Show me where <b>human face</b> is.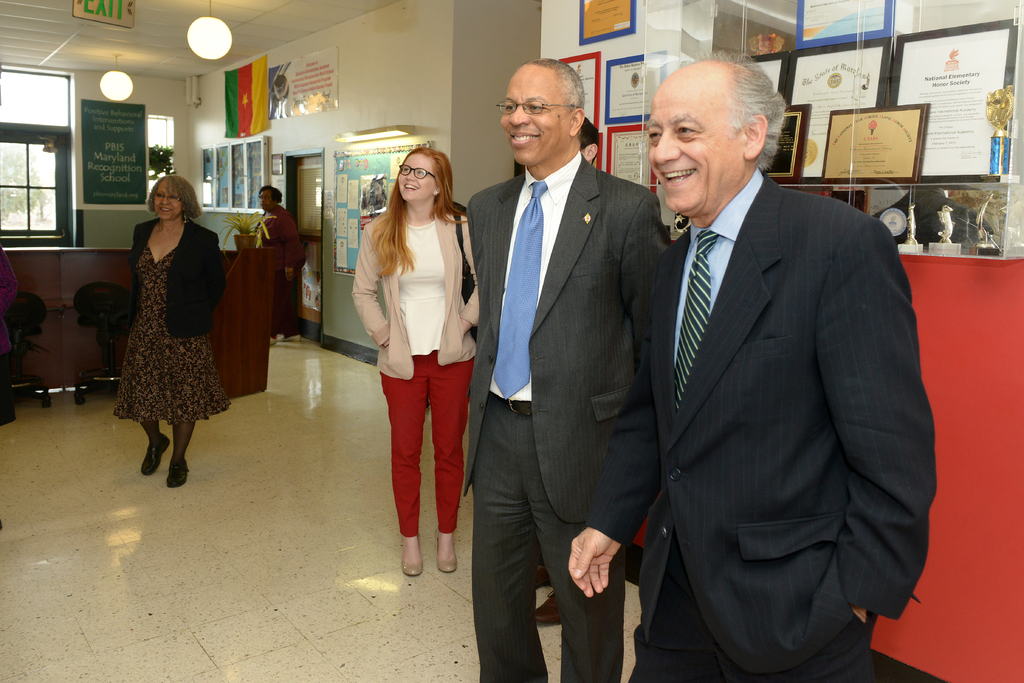
<b>human face</b> is at bbox(498, 64, 566, 168).
